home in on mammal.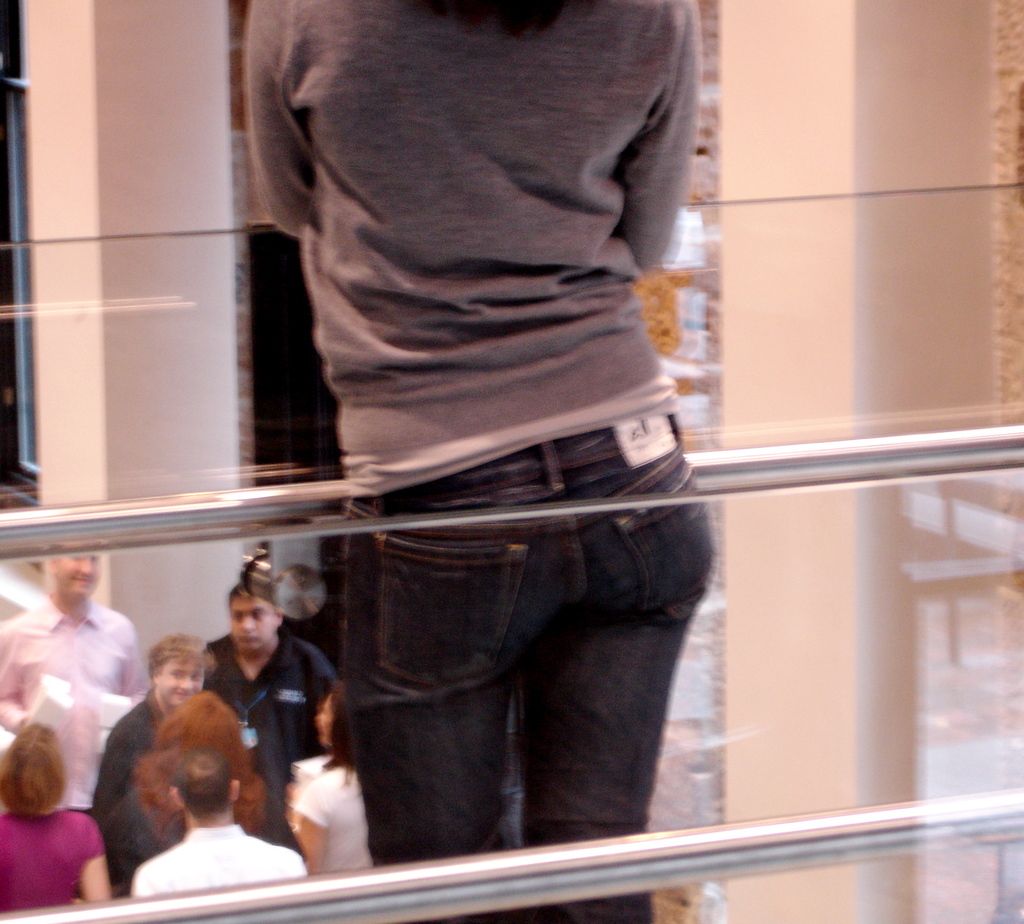
Homed in at l=0, t=546, r=152, b=807.
